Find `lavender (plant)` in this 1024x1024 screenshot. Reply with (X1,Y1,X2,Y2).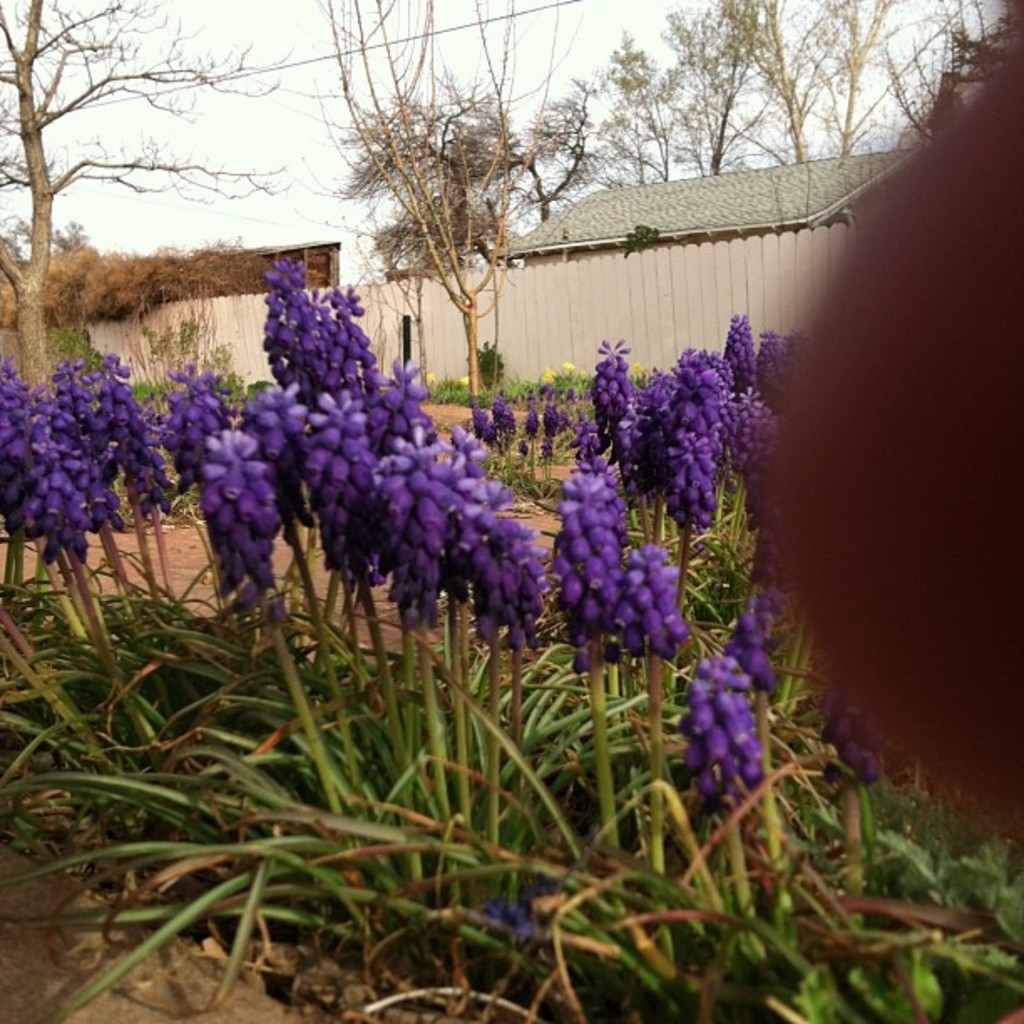
(676,356,735,448).
